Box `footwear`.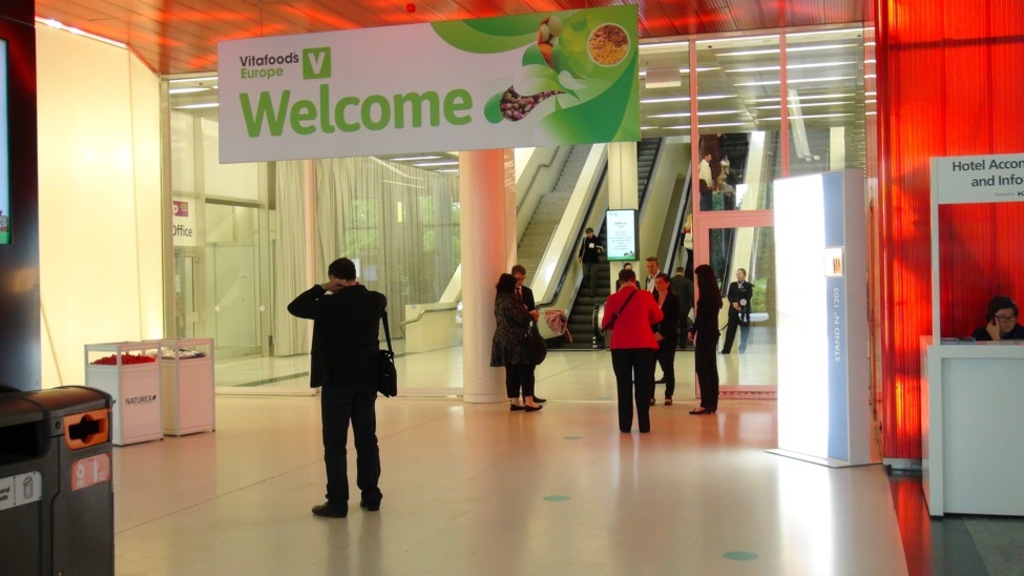
(739,349,744,352).
